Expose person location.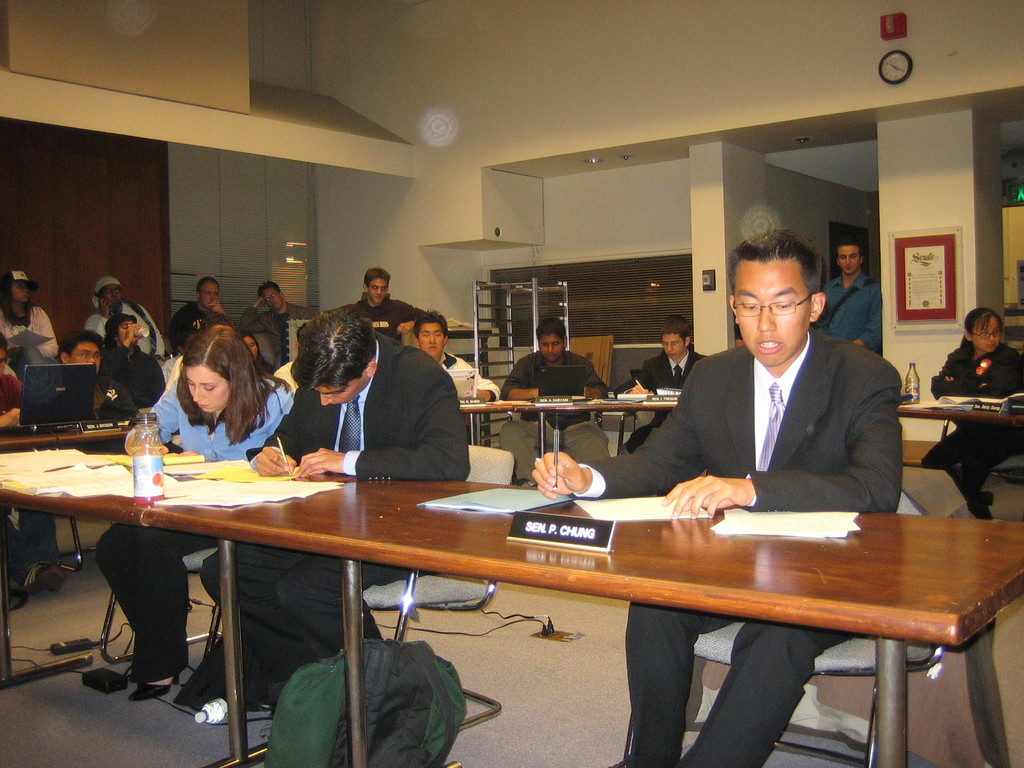
Exposed at [239, 281, 317, 371].
